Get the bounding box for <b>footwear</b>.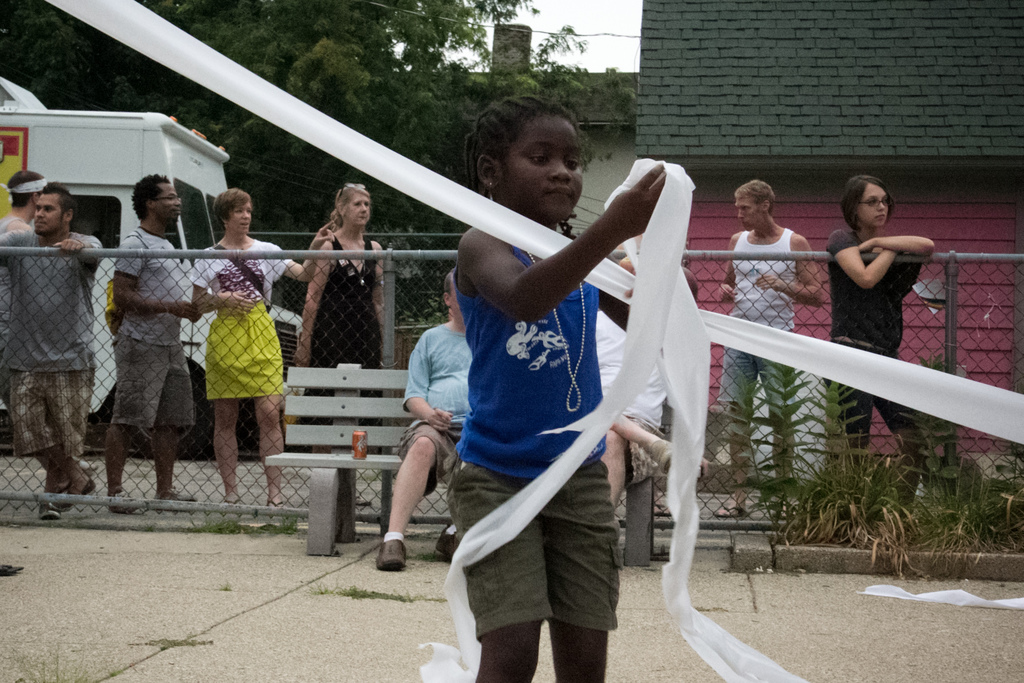
(653, 501, 673, 517).
